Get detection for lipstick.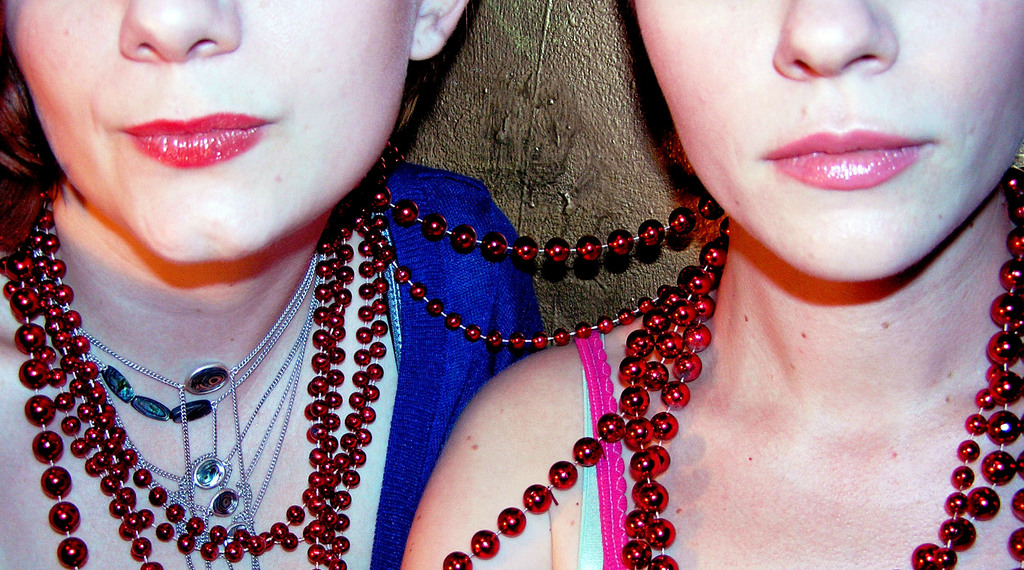
Detection: (left=119, top=110, right=270, bottom=172).
